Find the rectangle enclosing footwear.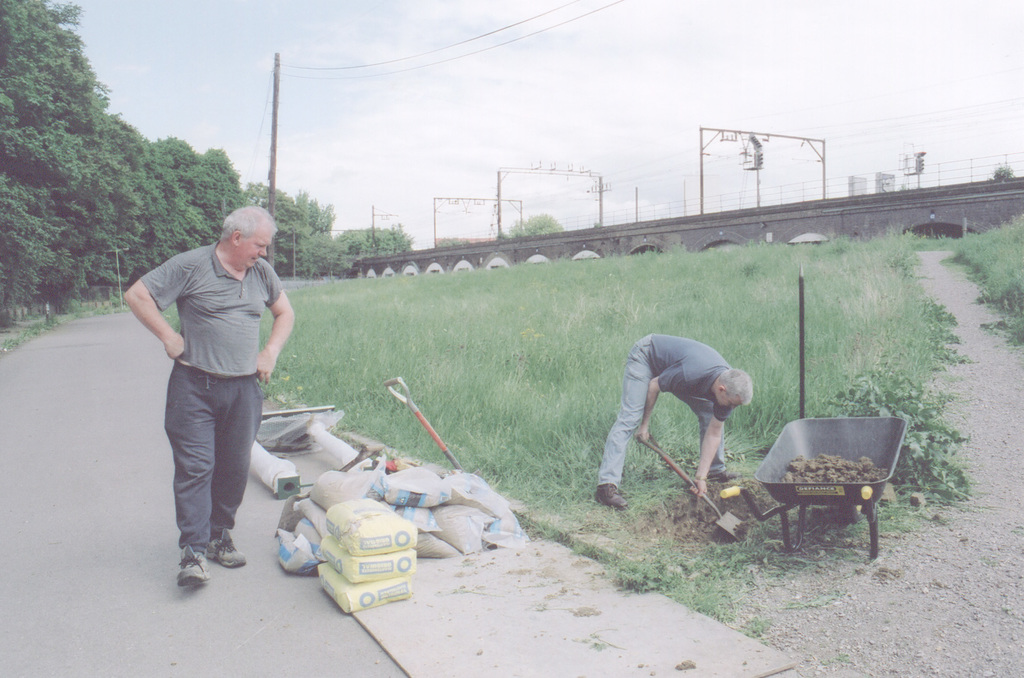
bbox=[596, 483, 626, 513].
